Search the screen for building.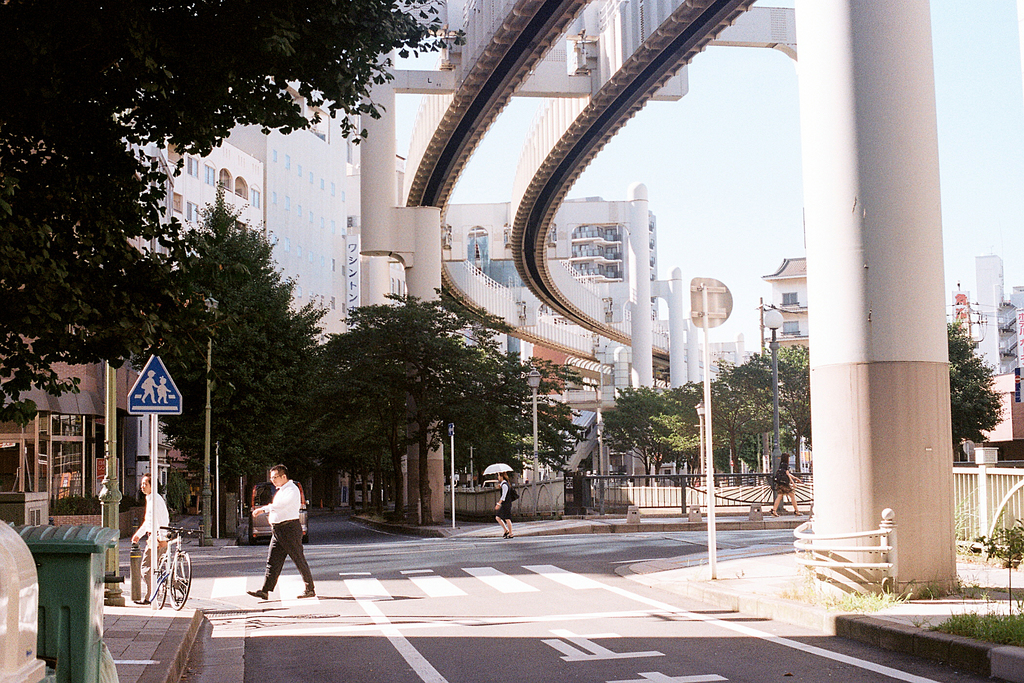
Found at x1=762 y1=259 x2=807 y2=349.
